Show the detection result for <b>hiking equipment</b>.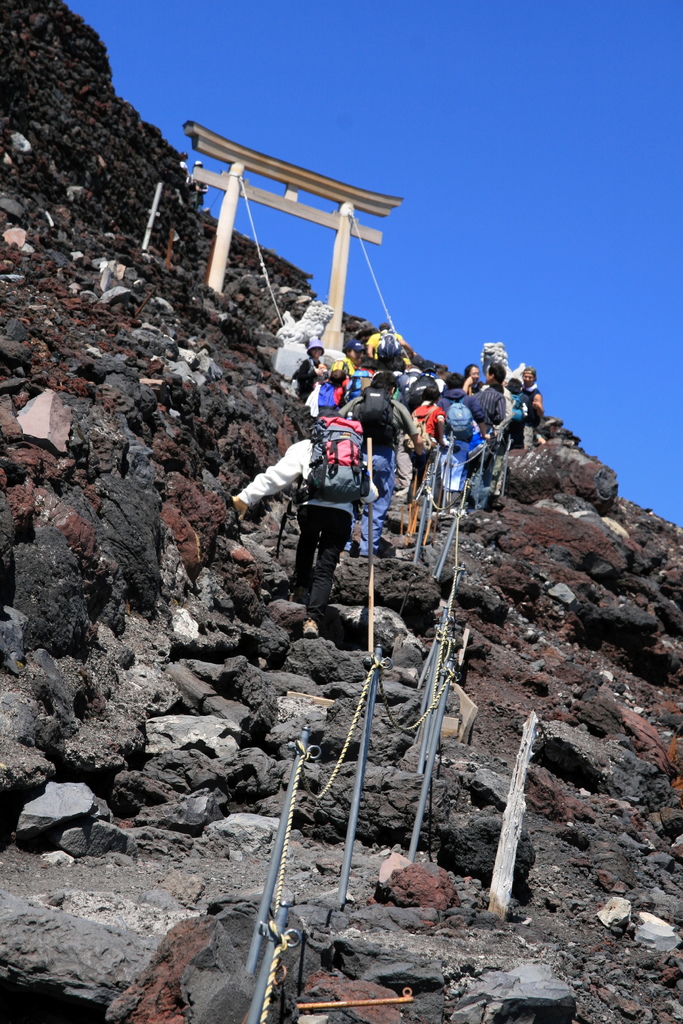
376,333,406,359.
